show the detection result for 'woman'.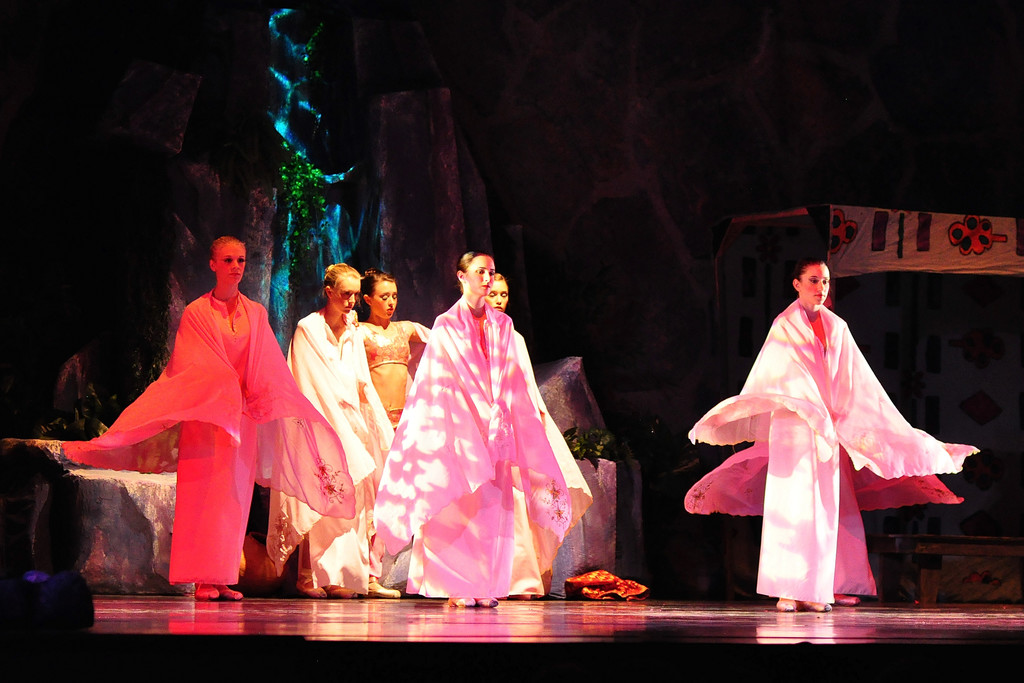
(484,274,506,315).
